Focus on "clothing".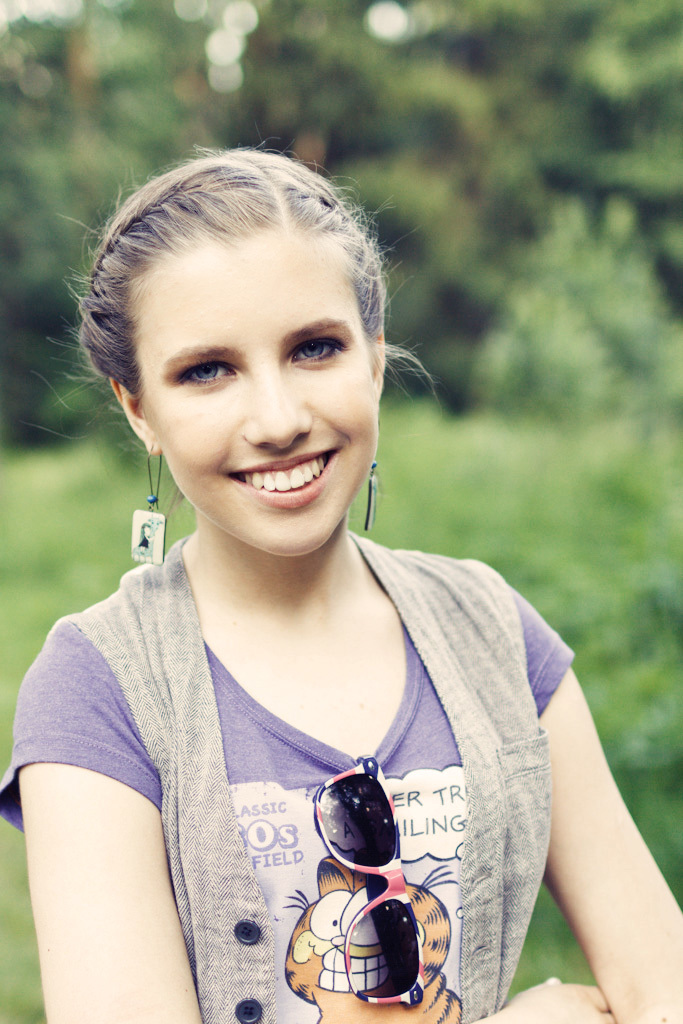
Focused at box(78, 389, 570, 1014).
